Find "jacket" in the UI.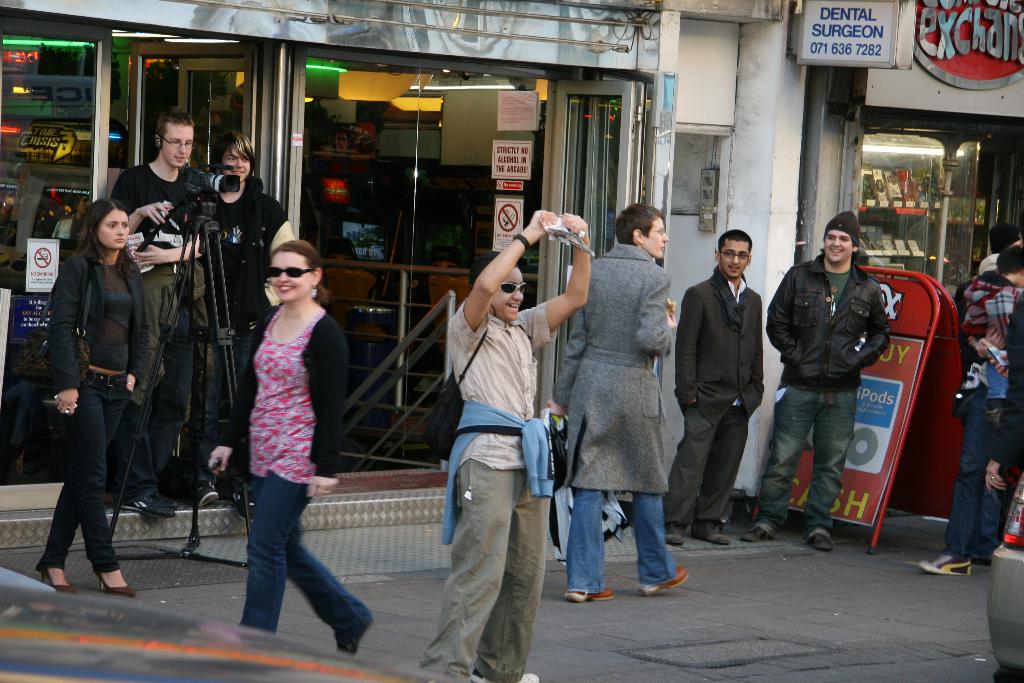
UI element at {"left": 761, "top": 252, "right": 891, "bottom": 392}.
